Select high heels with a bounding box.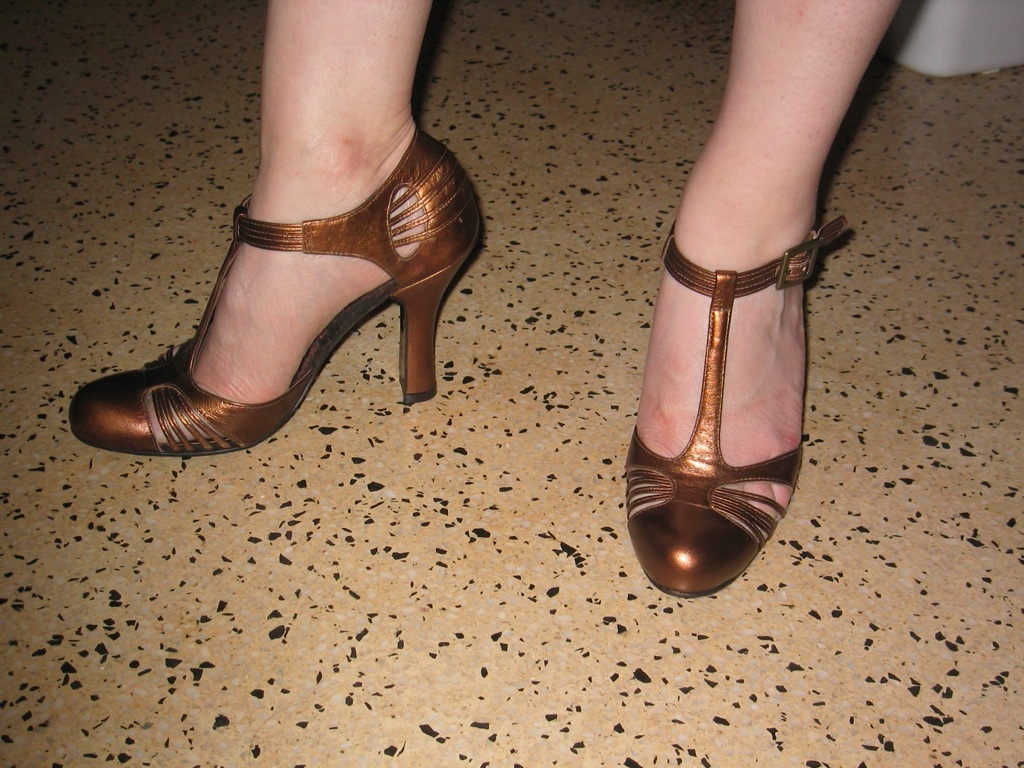
bbox(71, 115, 485, 462).
